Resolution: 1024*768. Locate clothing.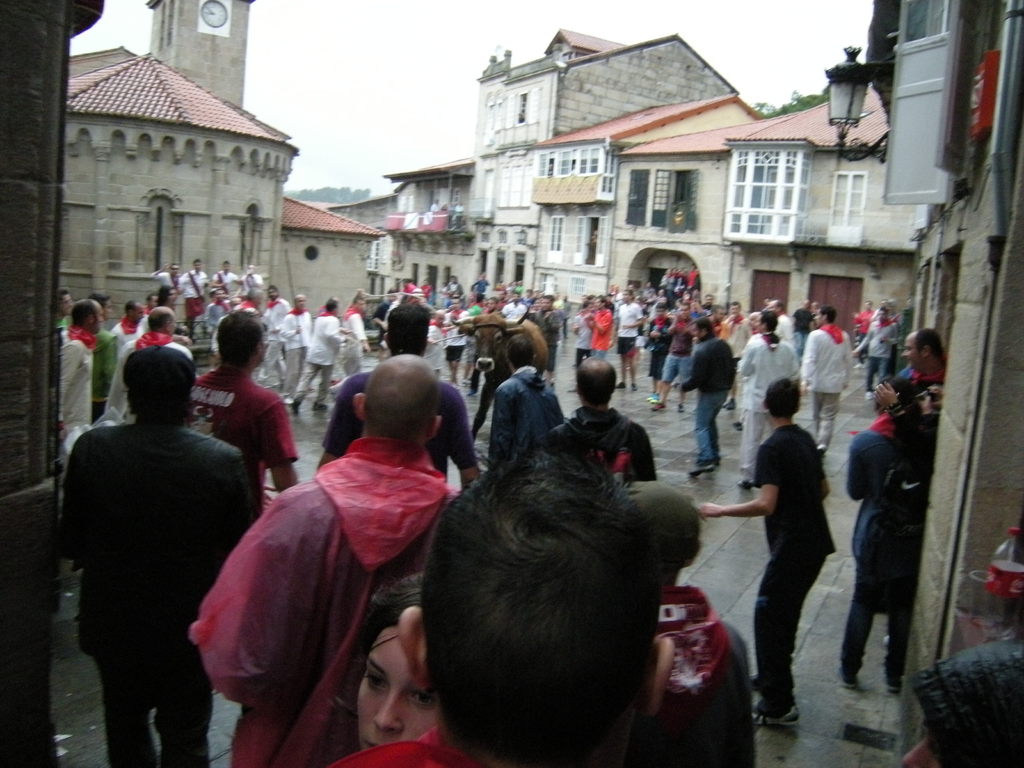
861:321:899:369.
